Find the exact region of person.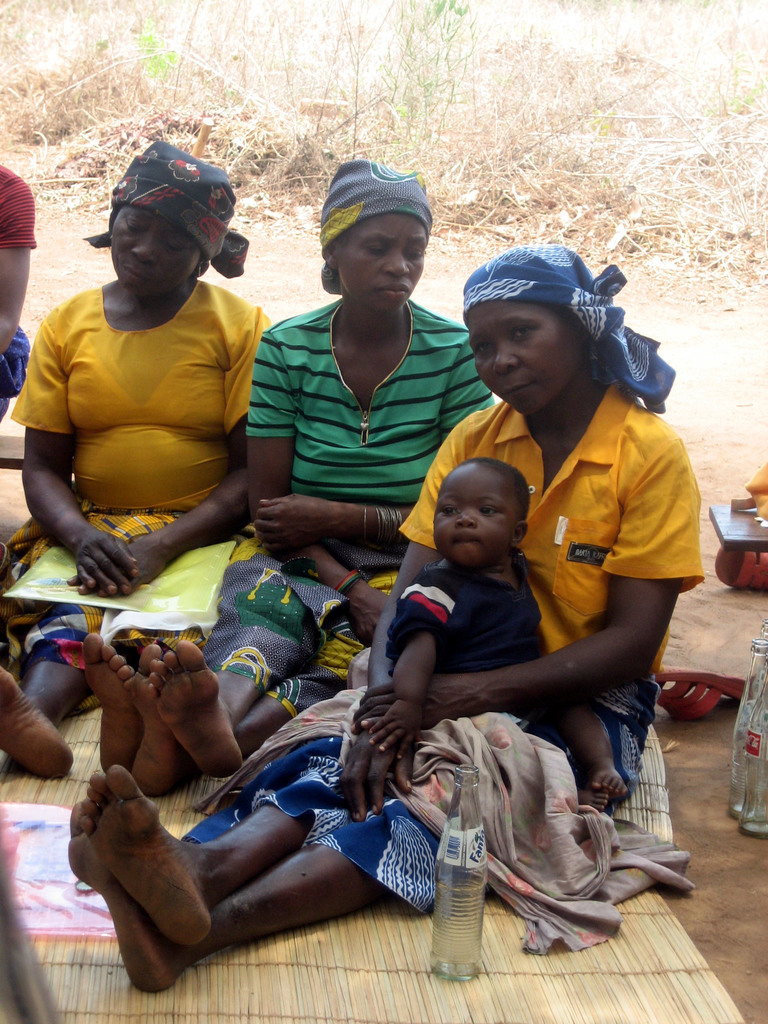
Exact region: box(0, 138, 272, 780).
